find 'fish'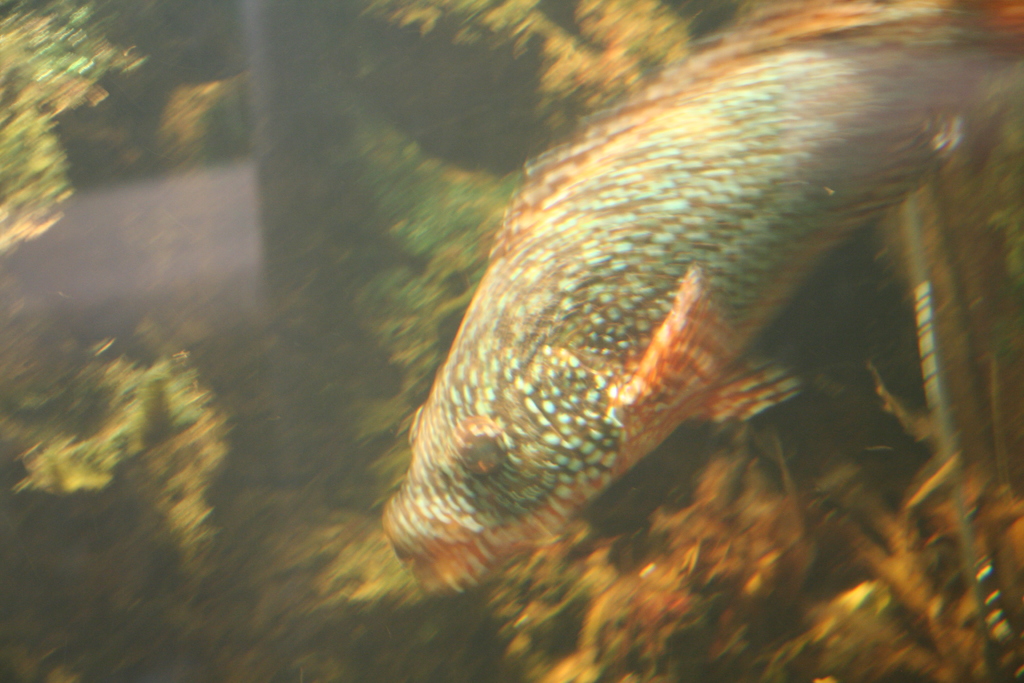
x1=379 y1=0 x2=1023 y2=607
